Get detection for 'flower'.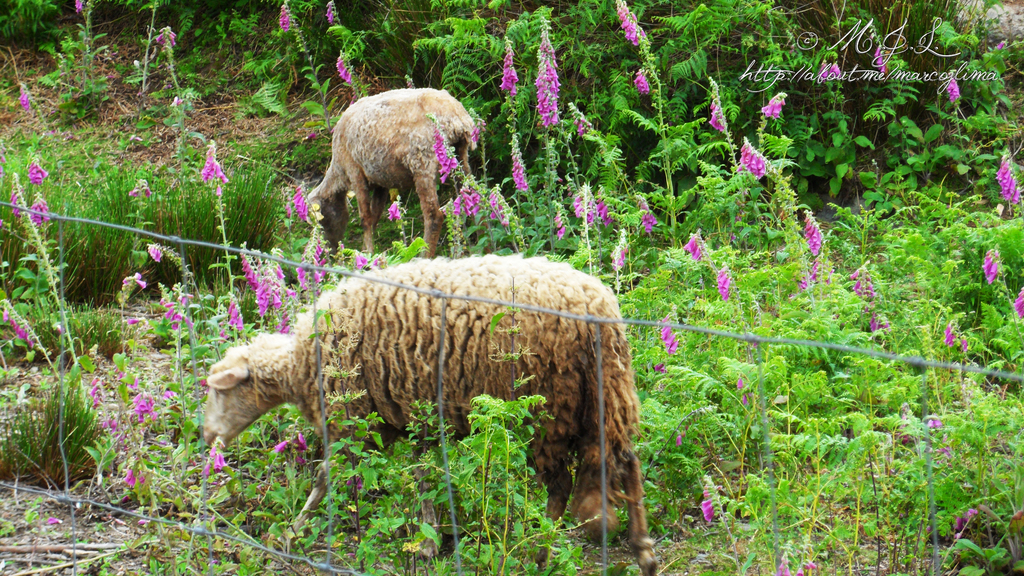
Detection: select_region(684, 235, 703, 266).
